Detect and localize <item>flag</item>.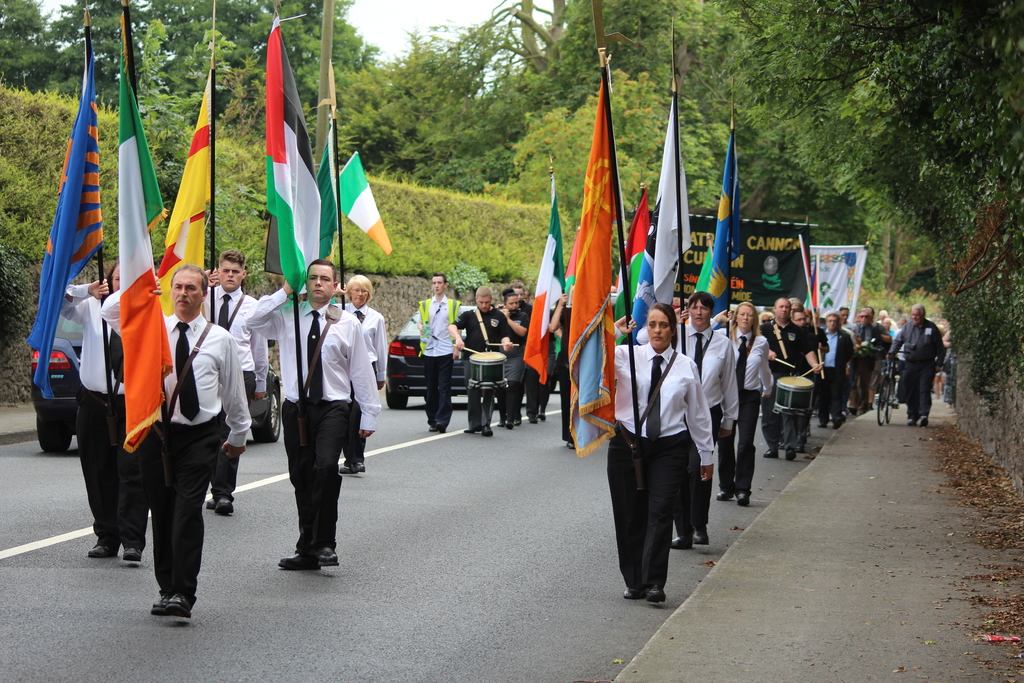
Localized at x1=564 y1=56 x2=623 y2=457.
